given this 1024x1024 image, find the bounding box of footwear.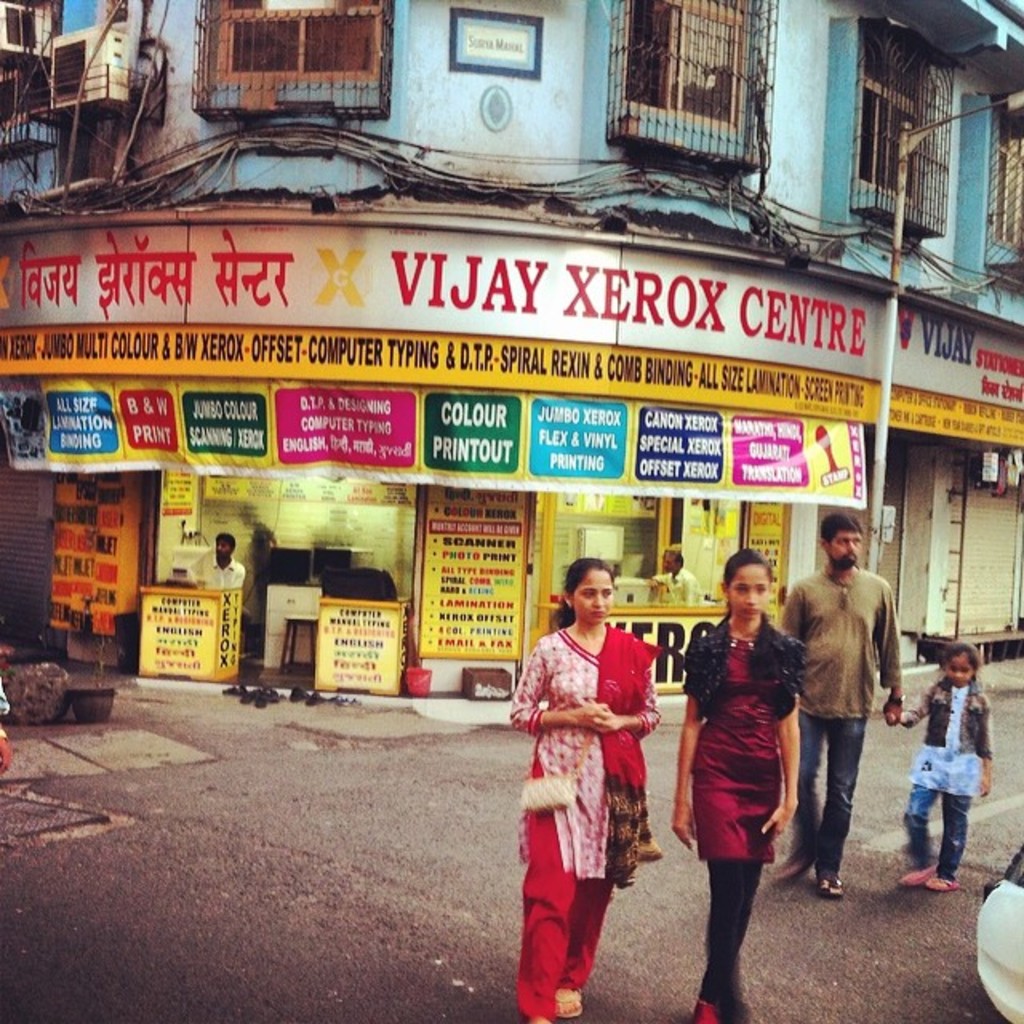
locate(694, 1002, 720, 1022).
